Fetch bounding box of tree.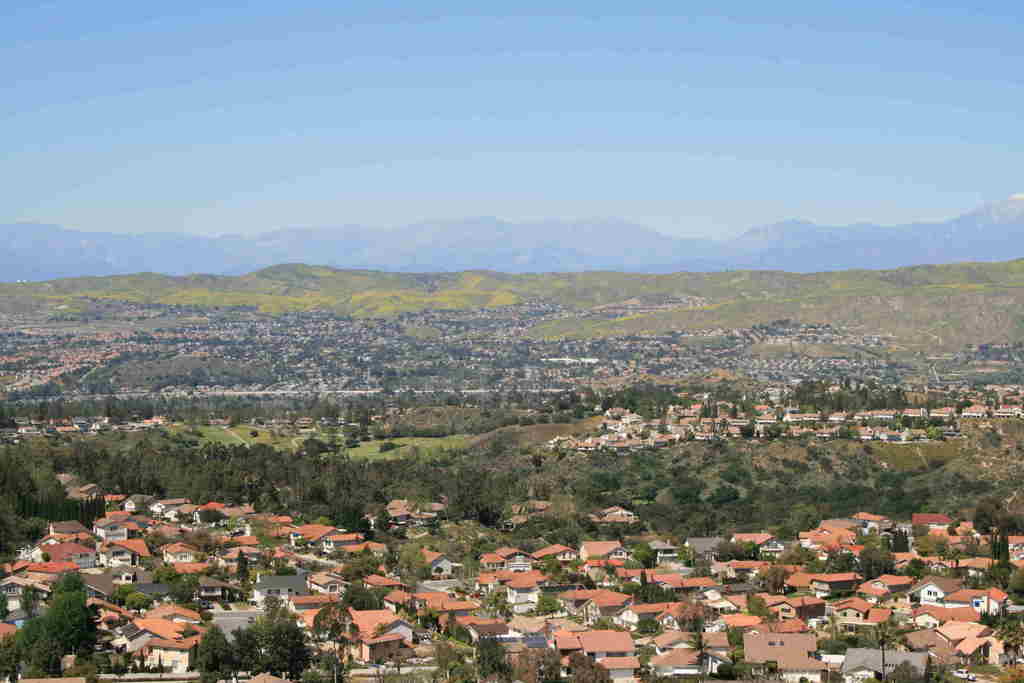
Bbox: x1=765, y1=566, x2=788, y2=589.
